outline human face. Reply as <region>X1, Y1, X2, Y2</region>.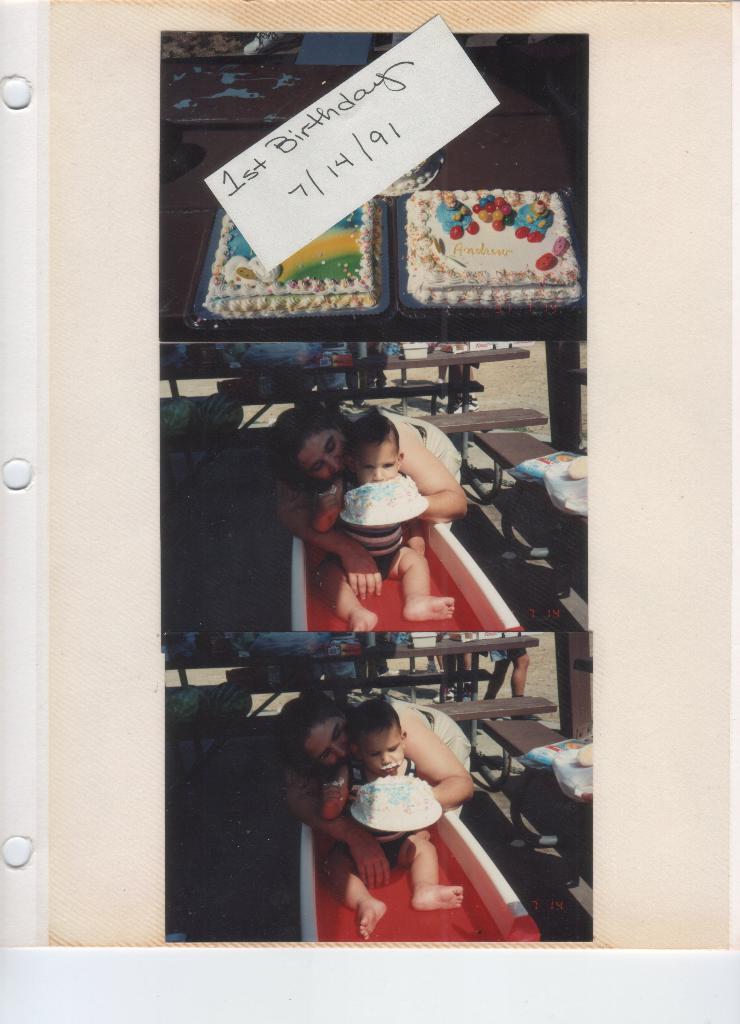
<region>373, 735, 401, 769</region>.
